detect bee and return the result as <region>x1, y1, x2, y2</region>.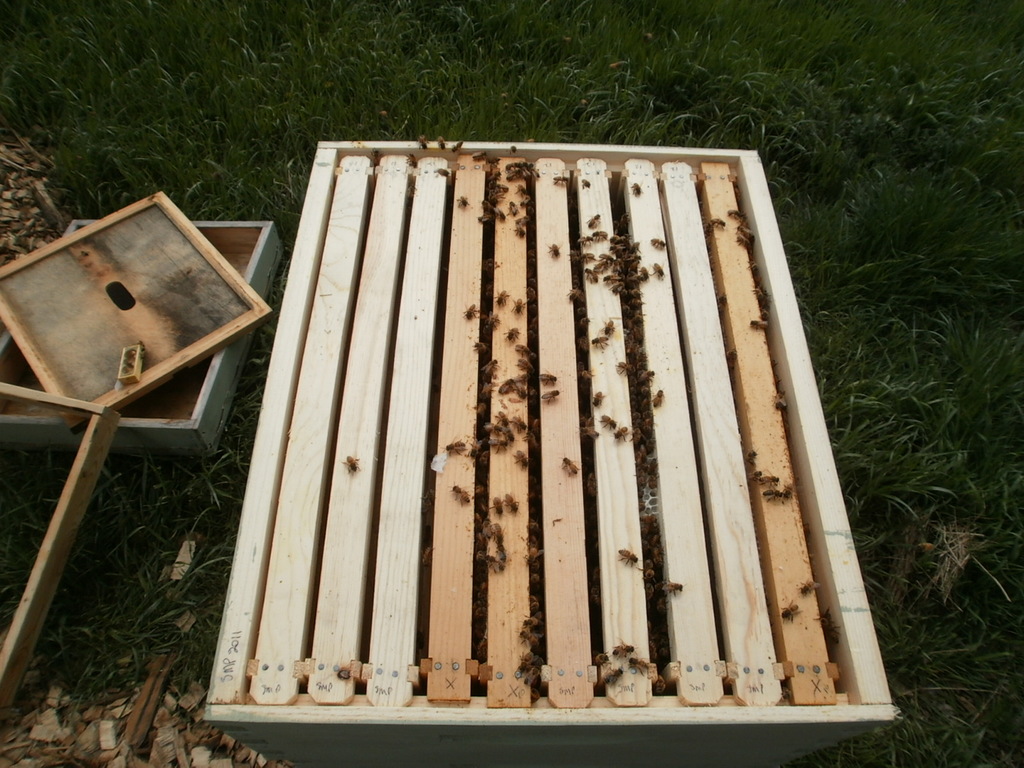
<region>564, 457, 579, 476</region>.
